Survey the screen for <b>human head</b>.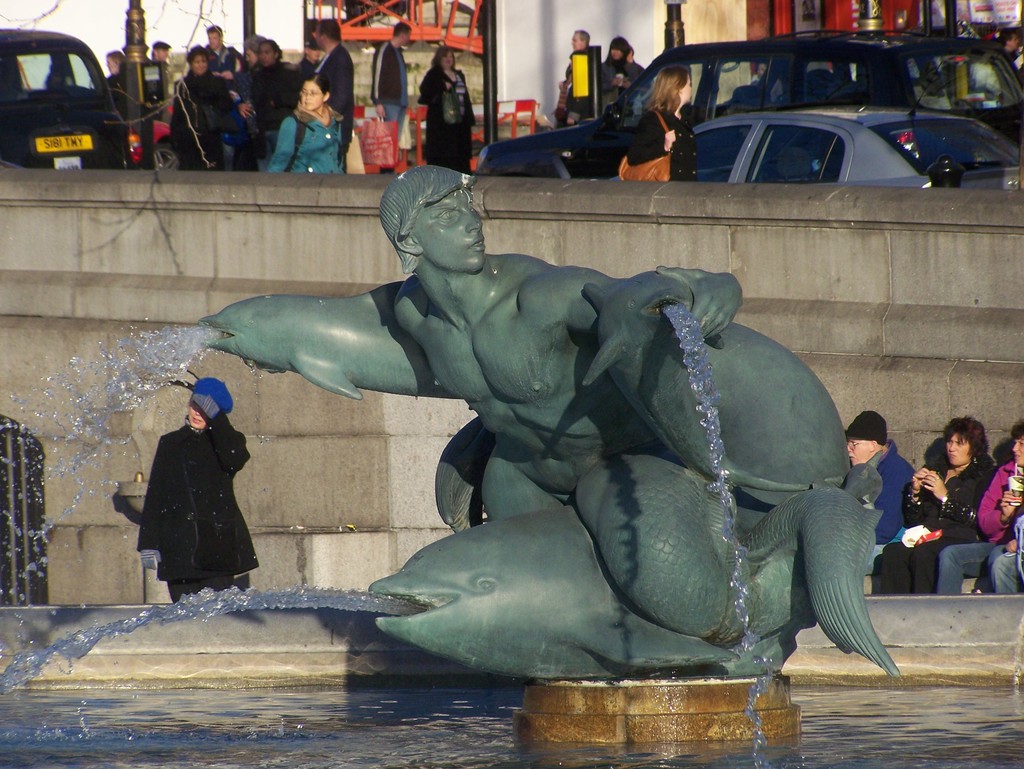
Survey found: <region>367, 159, 498, 276</region>.
